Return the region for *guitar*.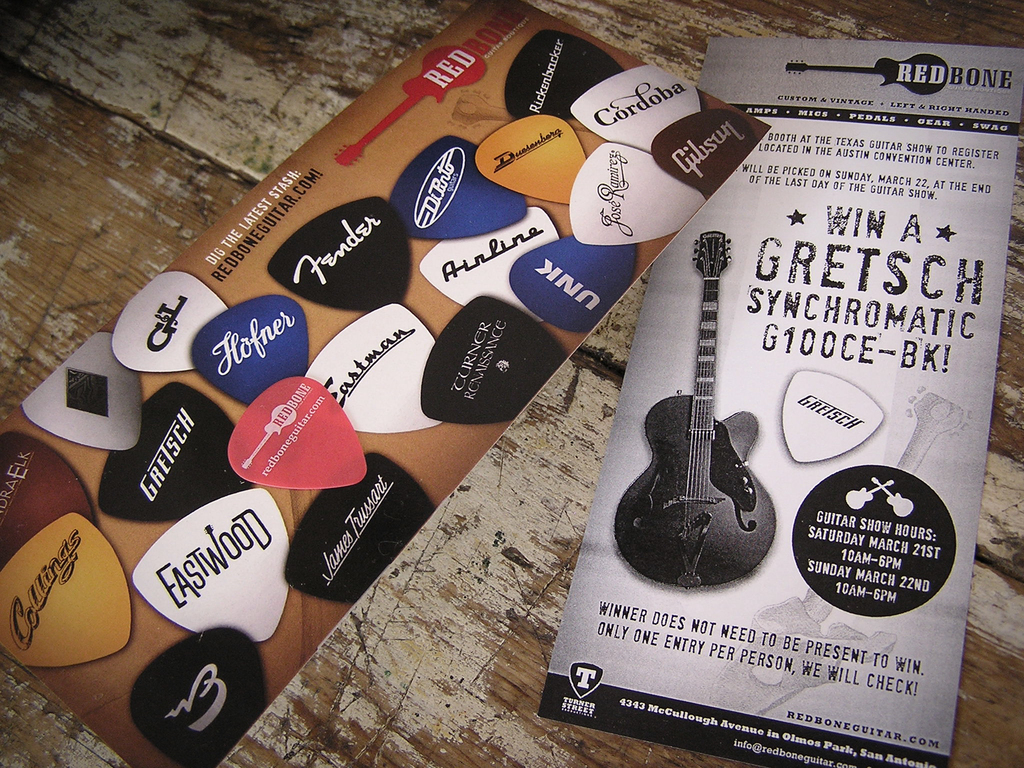
237/399/294/472.
